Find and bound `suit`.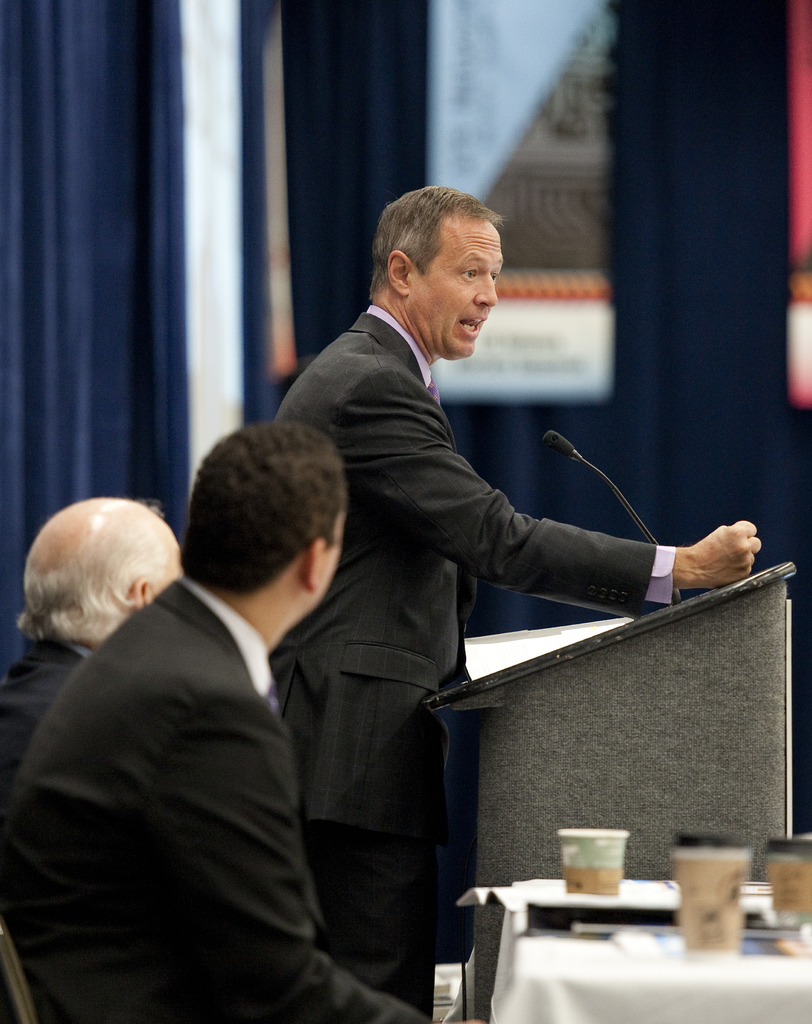
Bound: bbox=[257, 242, 653, 961].
